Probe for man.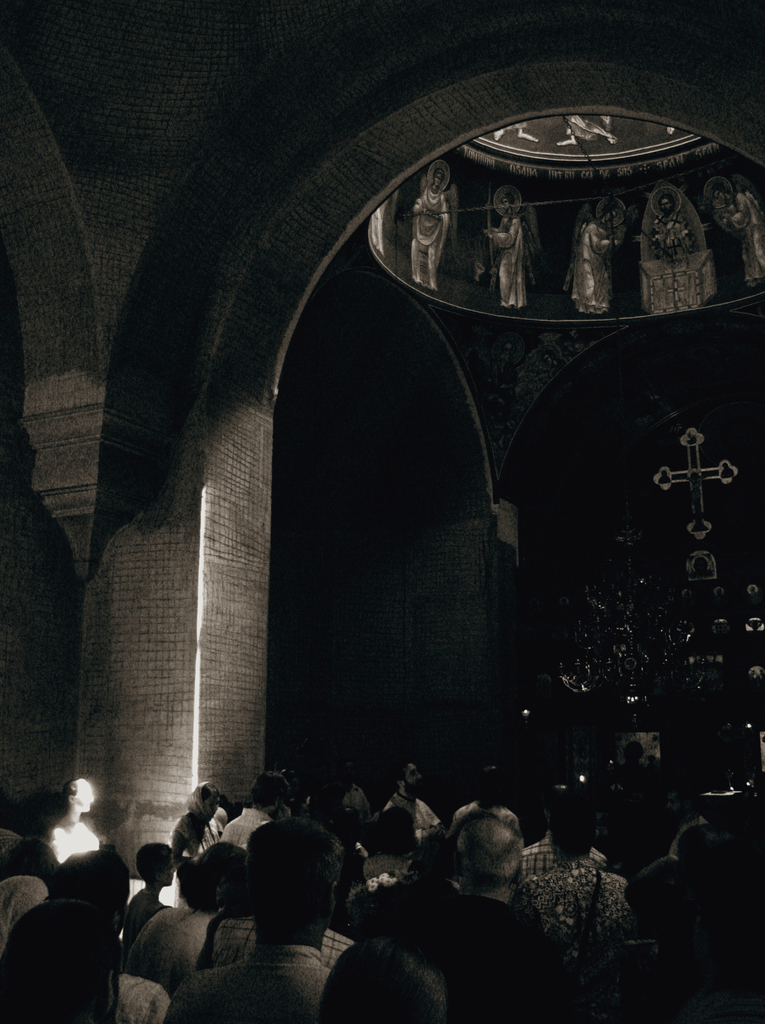
Probe result: <bbox>522, 799, 627, 974</bbox>.
